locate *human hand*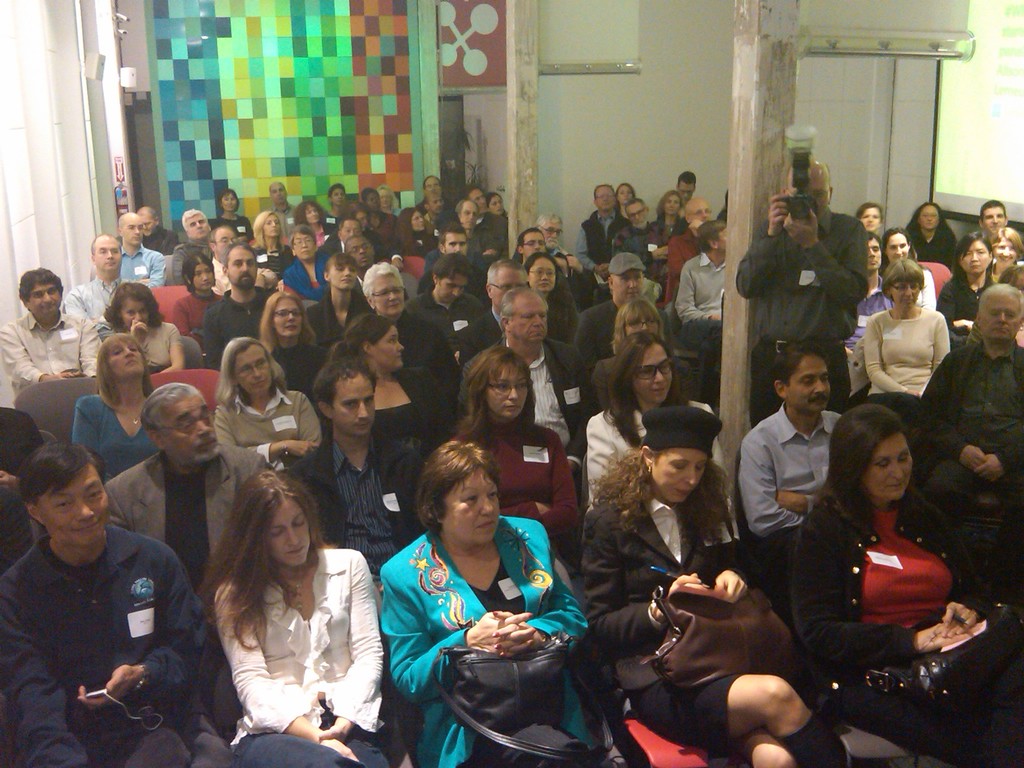
box=[963, 445, 991, 470]
